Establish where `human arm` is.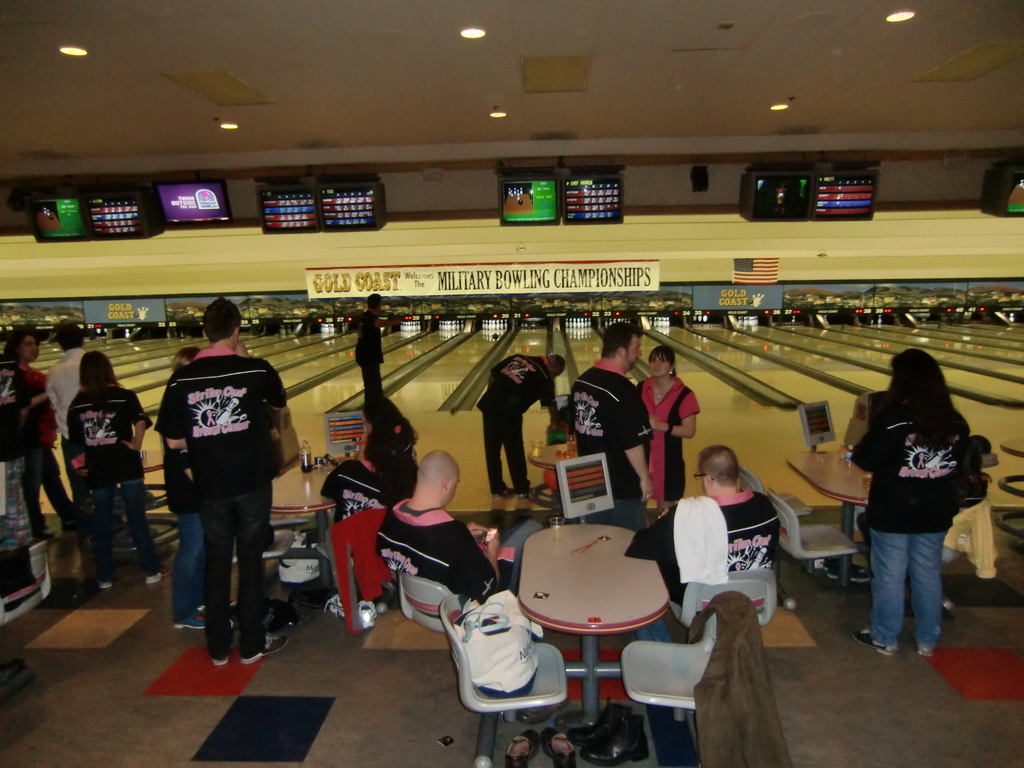
Established at l=367, t=315, r=408, b=325.
